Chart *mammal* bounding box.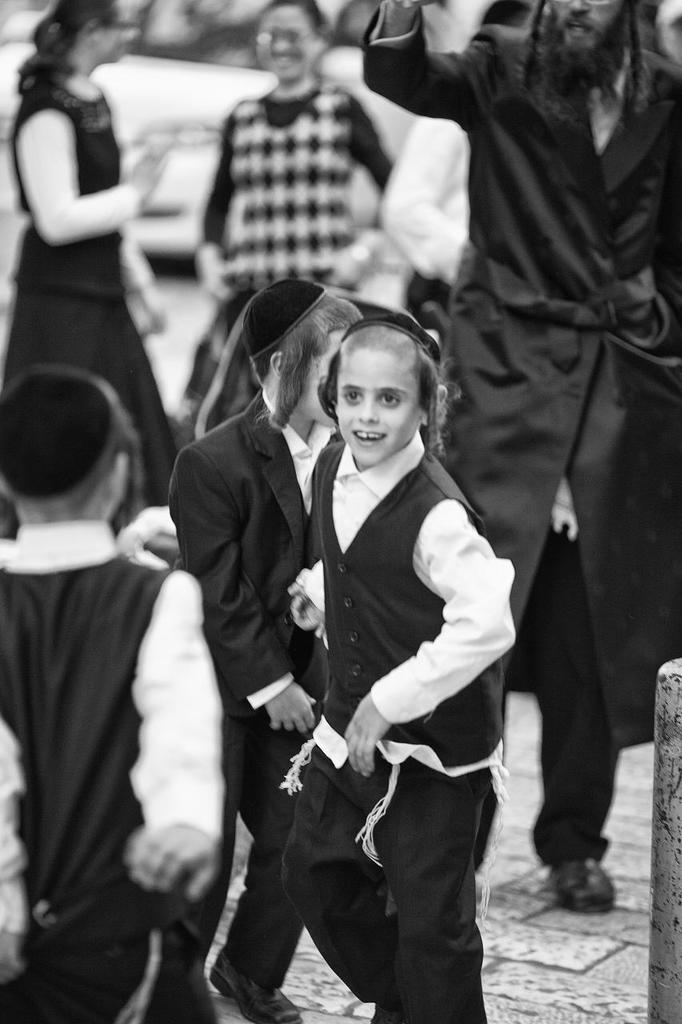
Charted: x1=0 y1=364 x2=233 y2=1023.
